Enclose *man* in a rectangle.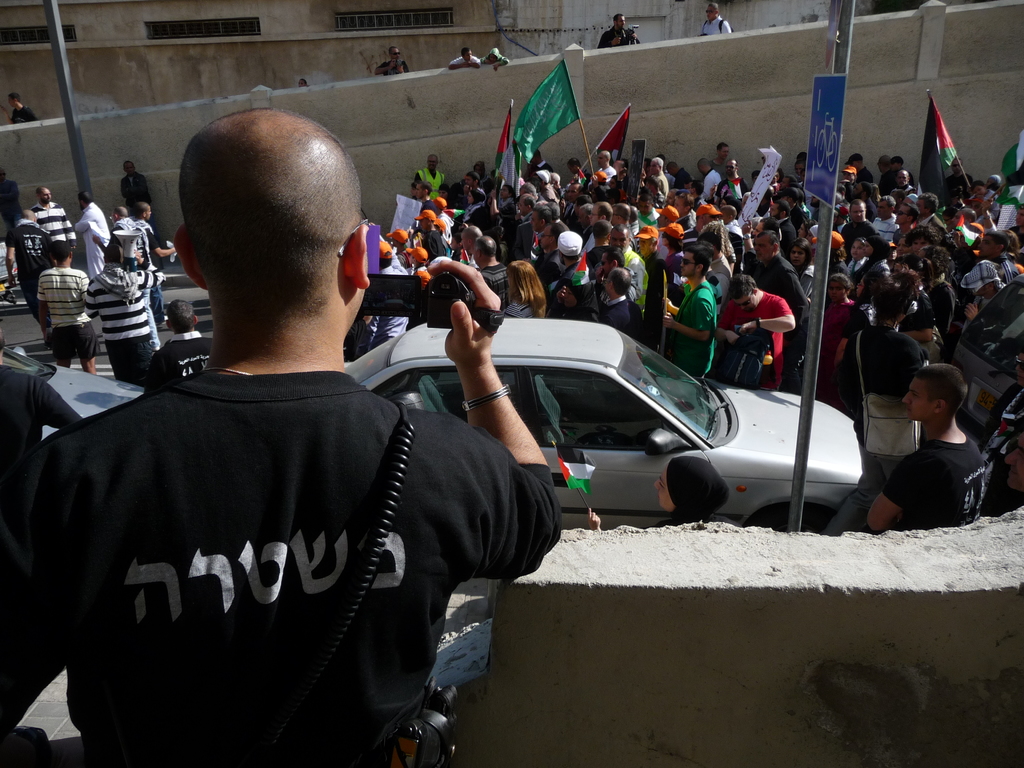
979/230/1019/284.
